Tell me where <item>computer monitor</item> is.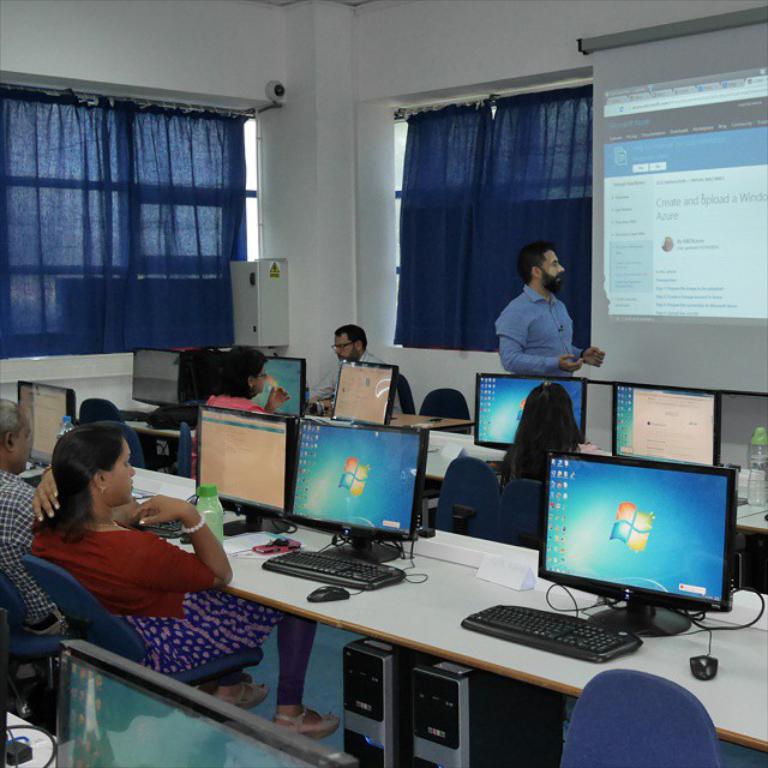
<item>computer monitor</item> is at 468:367:592:449.
